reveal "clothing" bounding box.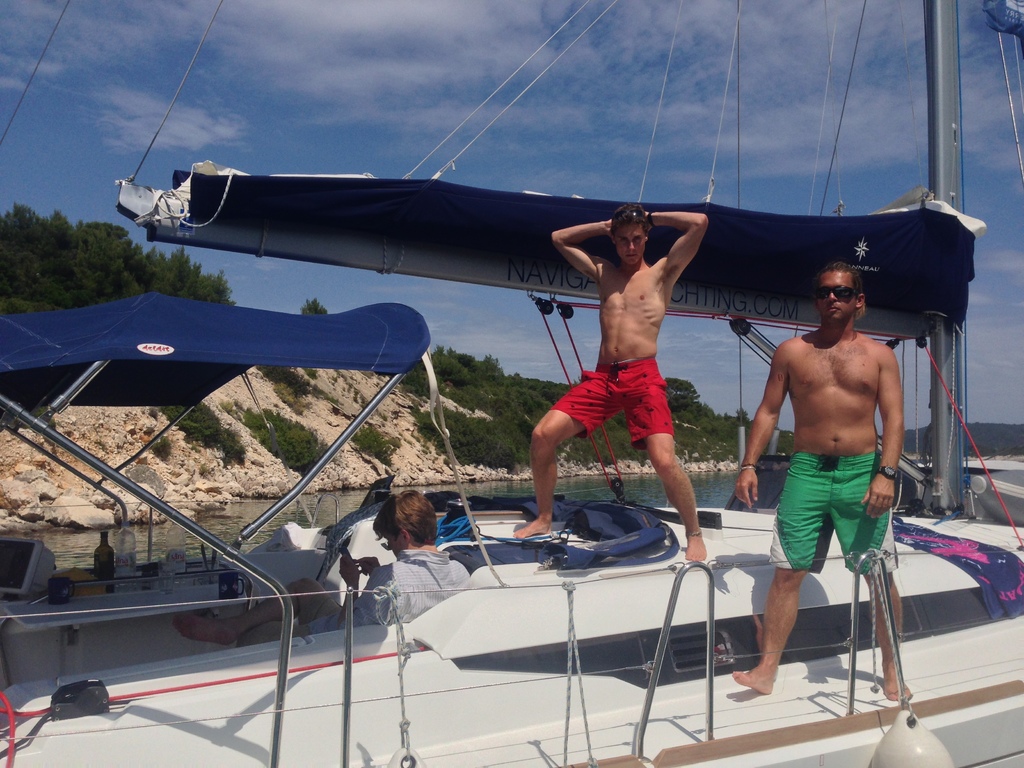
Revealed: x1=547 y1=352 x2=675 y2=458.
